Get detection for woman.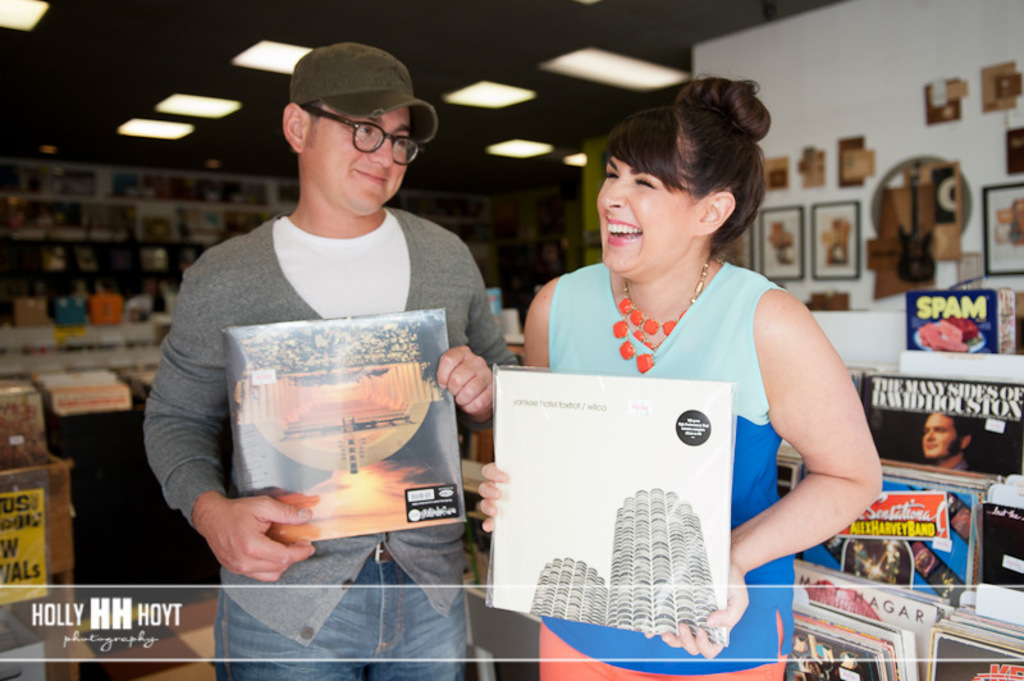
Detection: BBox(476, 73, 882, 680).
